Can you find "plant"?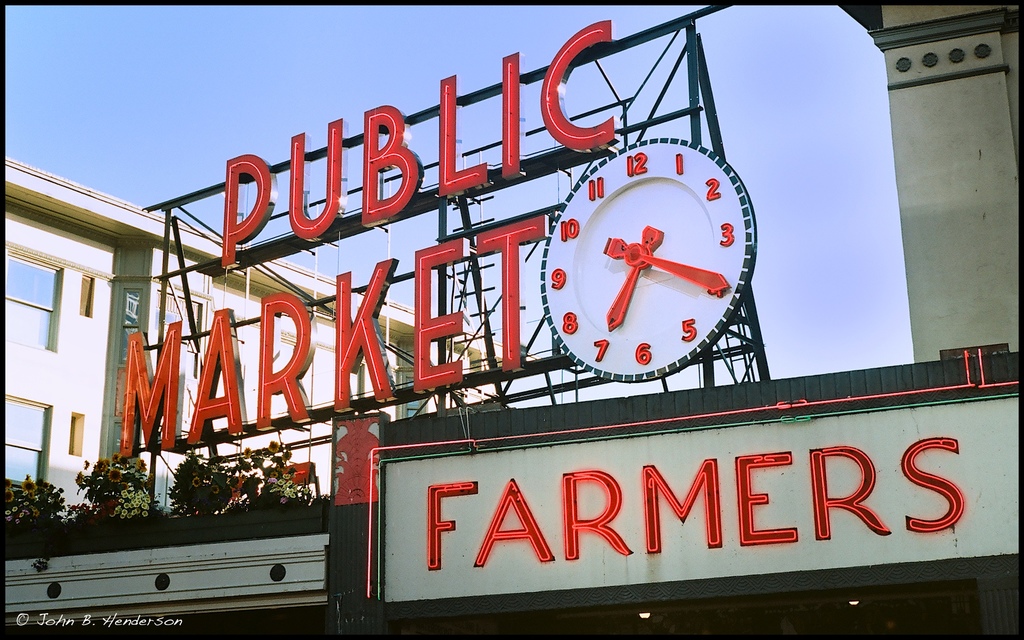
Yes, bounding box: l=159, t=438, r=238, b=531.
